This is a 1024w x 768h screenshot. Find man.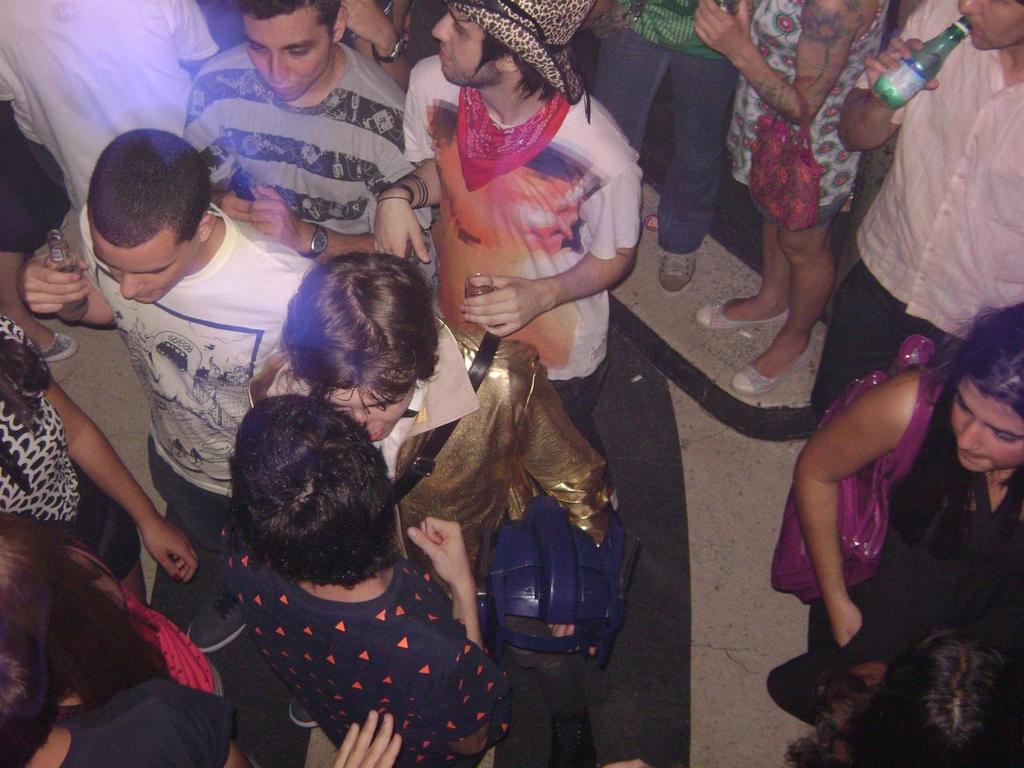
Bounding box: x1=170 y1=0 x2=431 y2=294.
